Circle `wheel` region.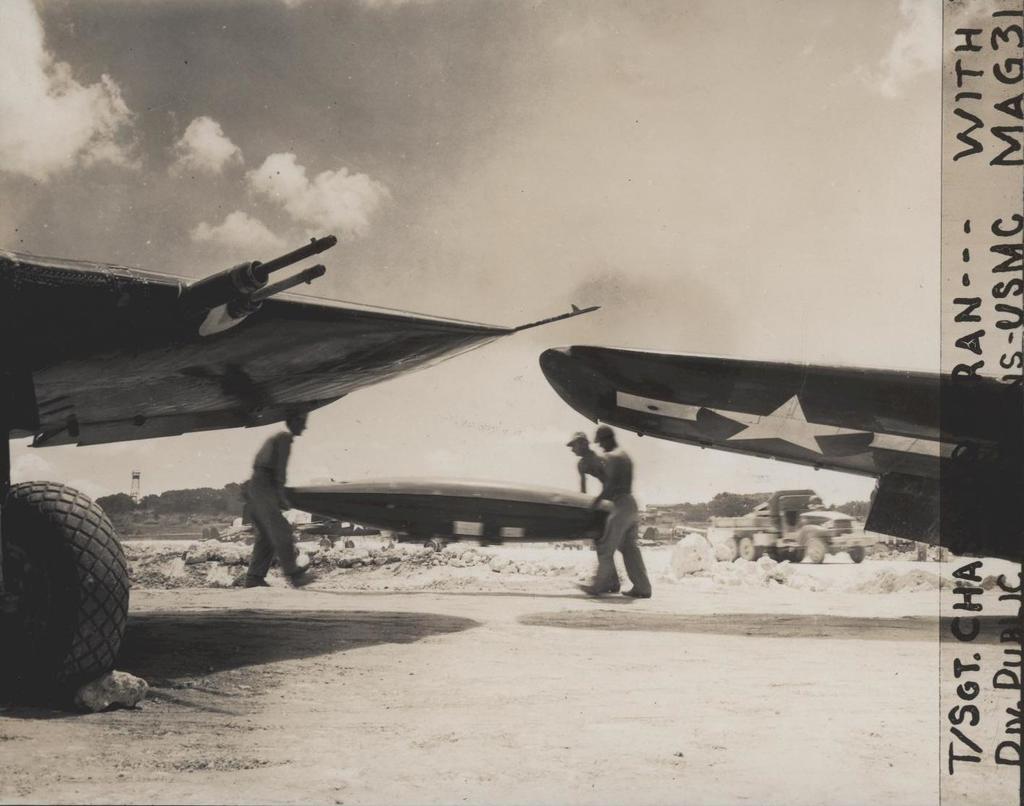
Region: left=9, top=476, right=121, bottom=708.
